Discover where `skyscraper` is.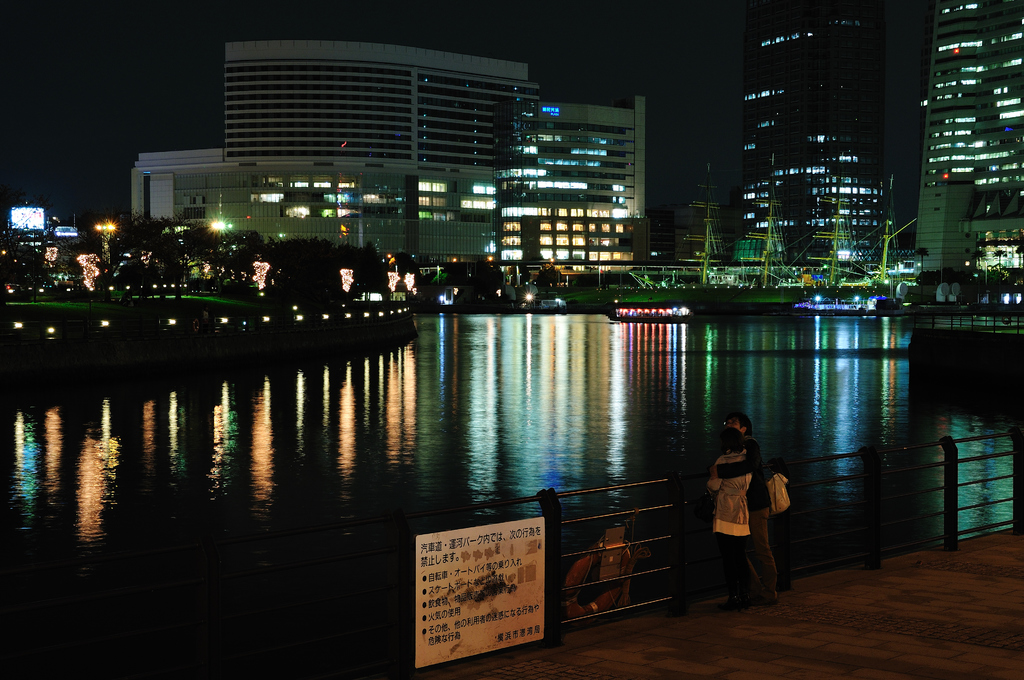
Discovered at bbox=(498, 79, 649, 276).
